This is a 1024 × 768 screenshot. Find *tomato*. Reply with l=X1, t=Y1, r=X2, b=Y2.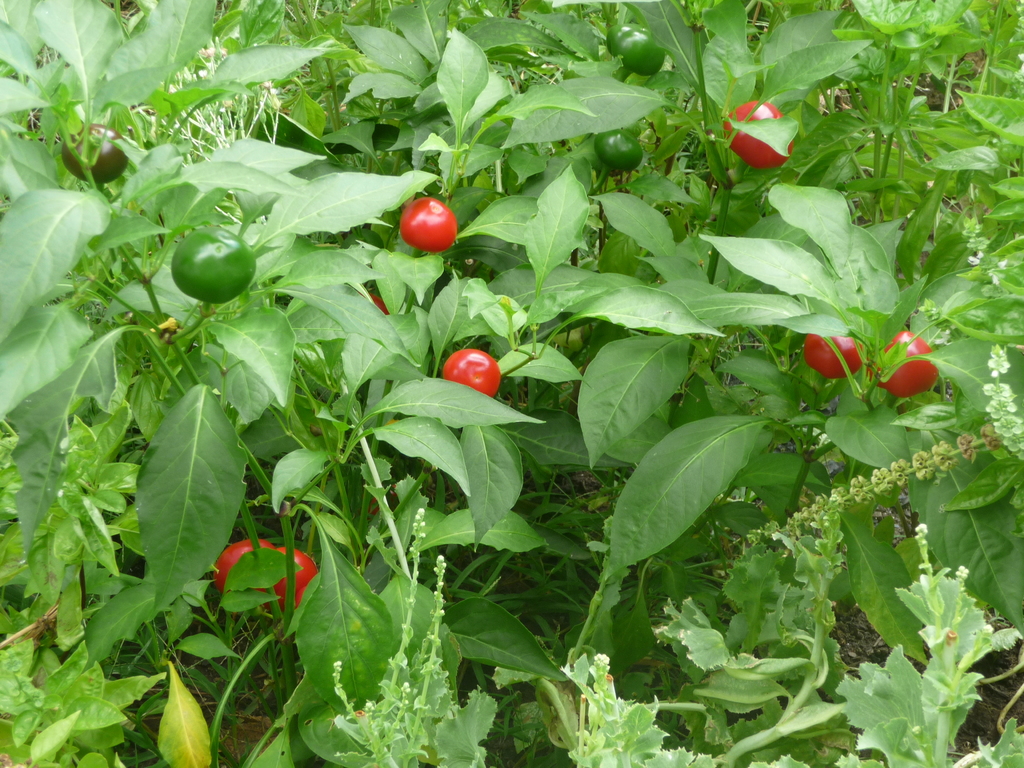
l=166, t=223, r=253, b=303.
